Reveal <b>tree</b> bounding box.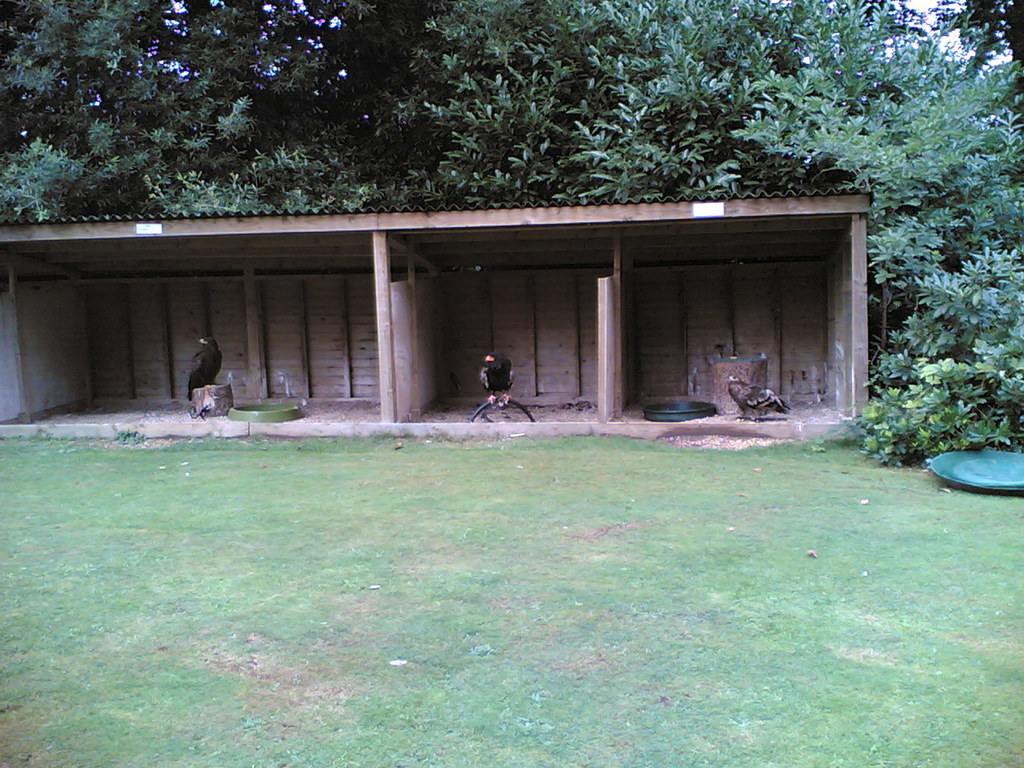
Revealed: box(338, 6, 446, 158).
